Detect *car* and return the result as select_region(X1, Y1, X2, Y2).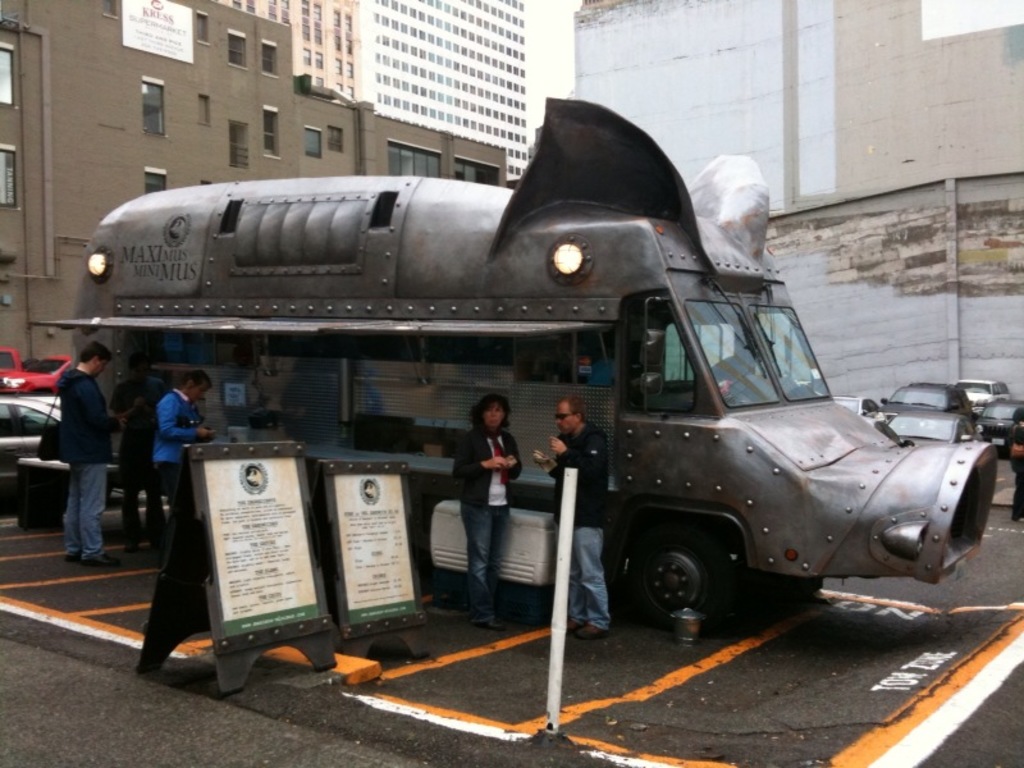
select_region(954, 375, 1014, 416).
